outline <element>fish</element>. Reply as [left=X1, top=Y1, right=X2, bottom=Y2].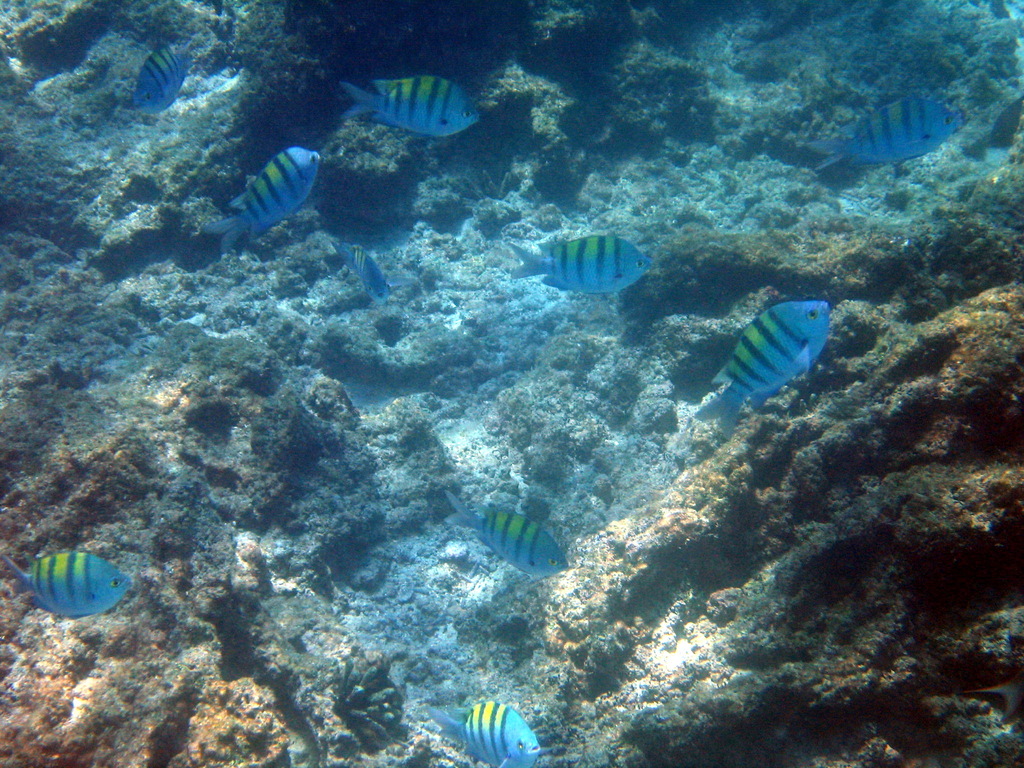
[left=510, top=239, right=659, bottom=303].
